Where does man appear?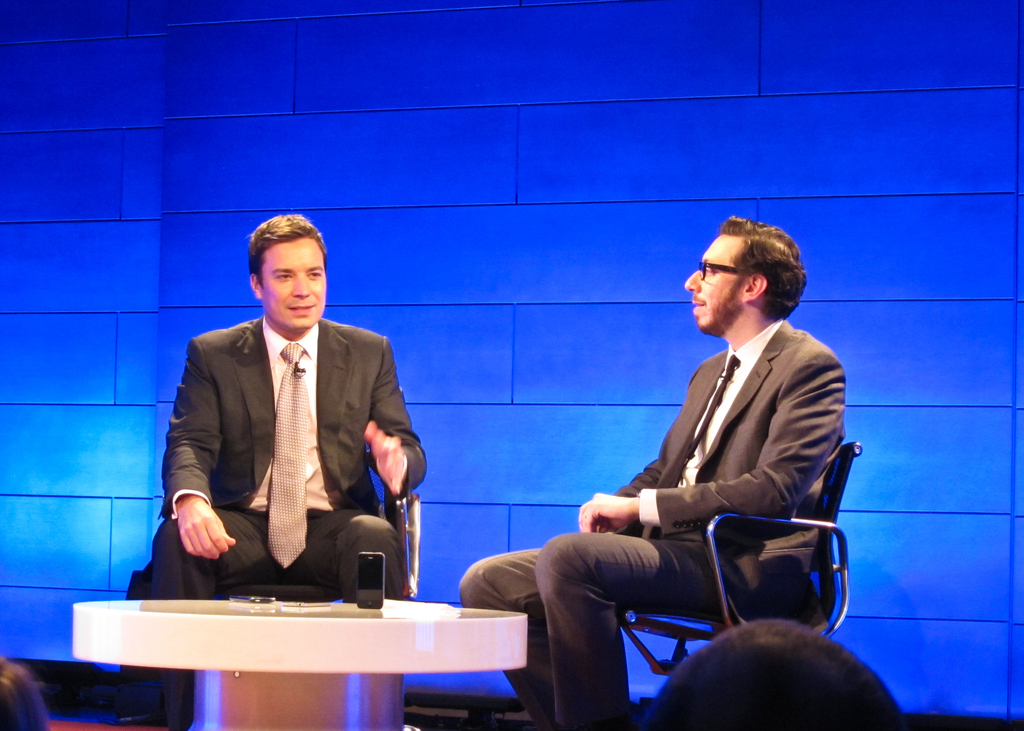
Appears at 140:216:427:599.
